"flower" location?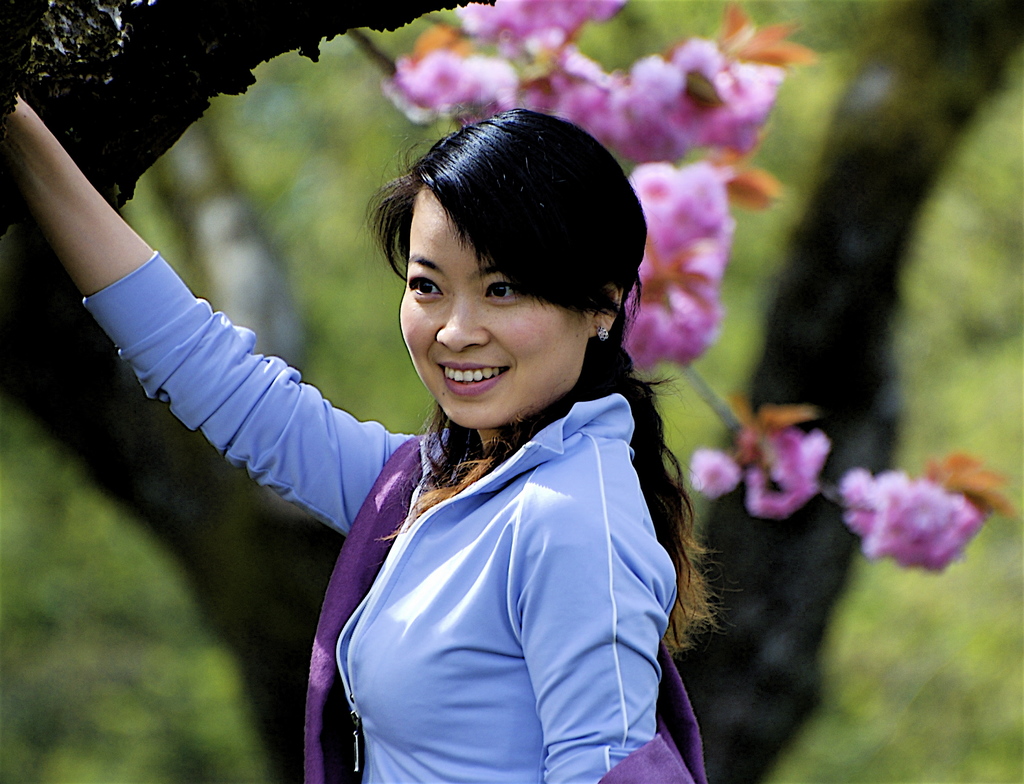
box(522, 56, 628, 149)
